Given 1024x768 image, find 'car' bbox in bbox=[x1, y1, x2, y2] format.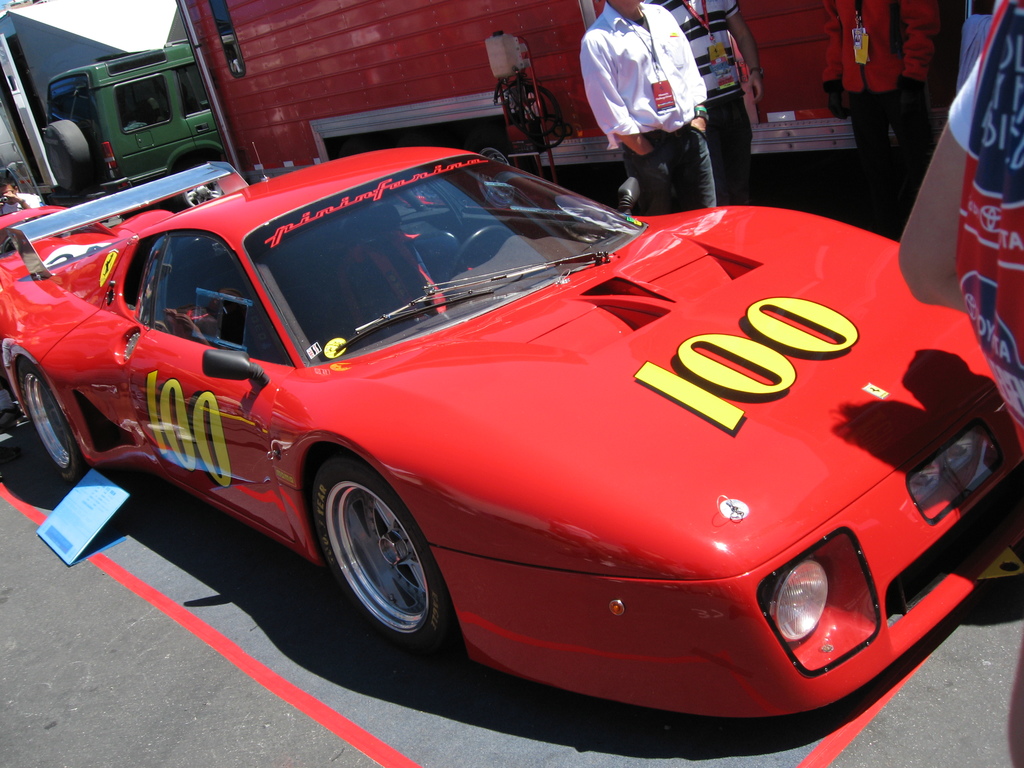
bbox=[44, 36, 223, 200].
